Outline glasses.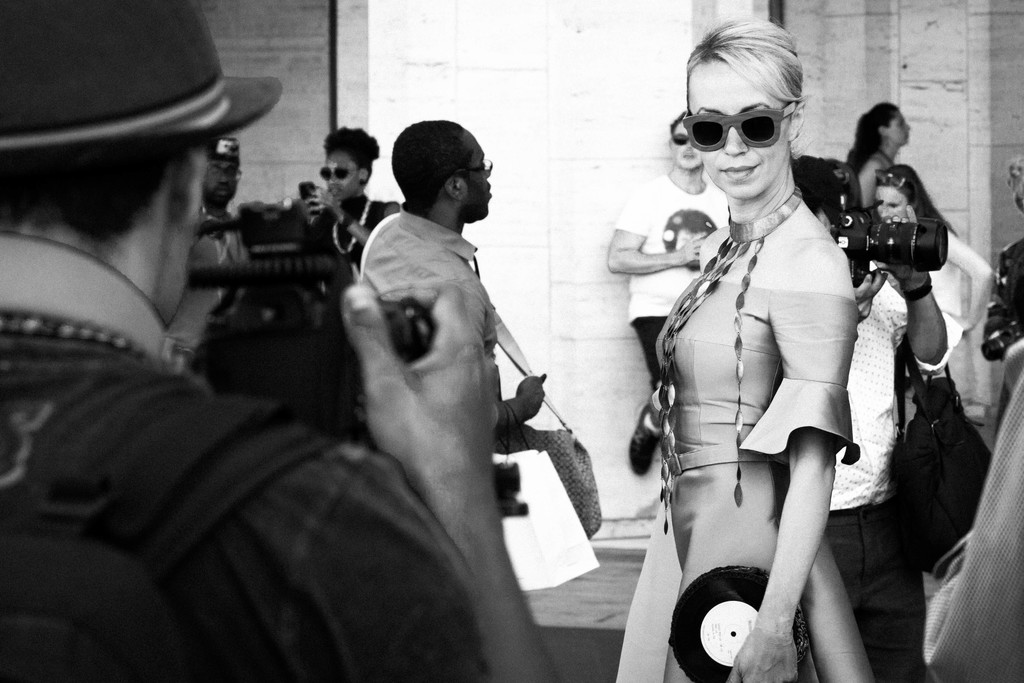
Outline: (x1=679, y1=106, x2=816, y2=147).
